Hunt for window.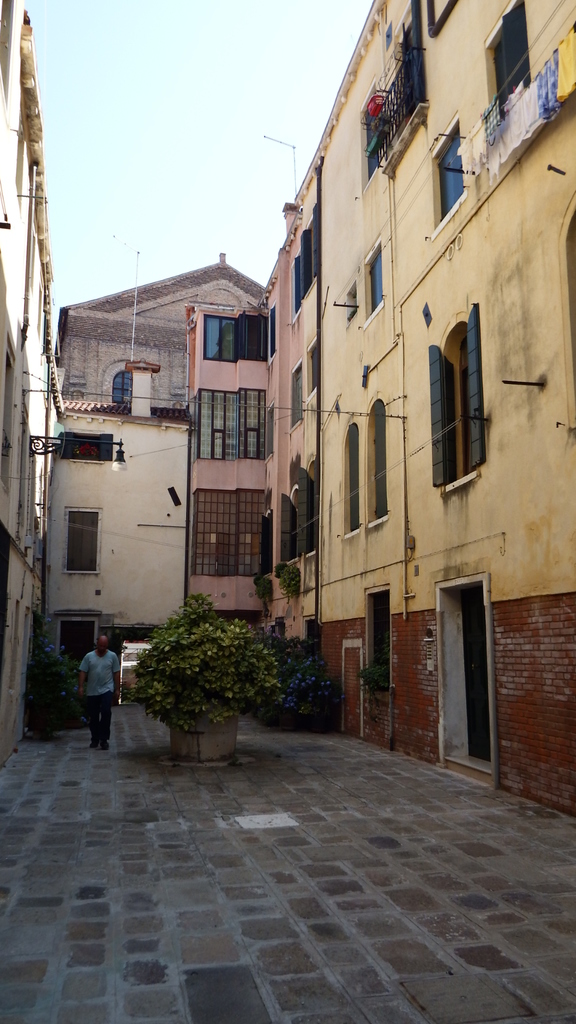
Hunted down at (x1=289, y1=364, x2=301, y2=431).
